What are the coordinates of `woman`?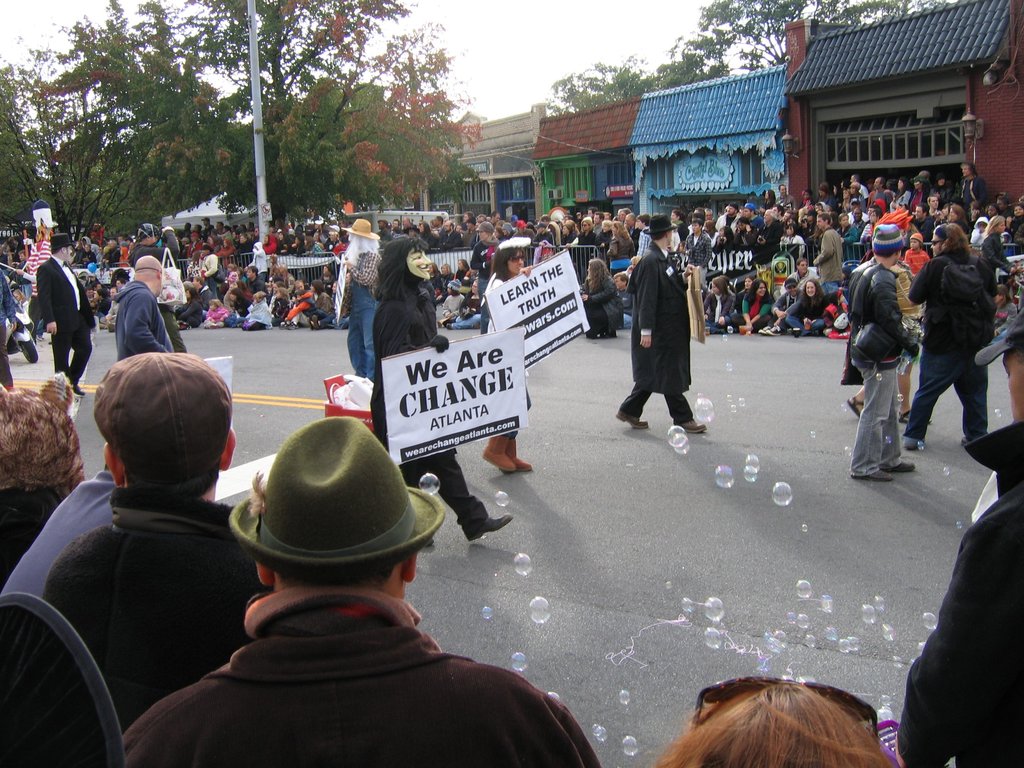
(734,217,758,244).
